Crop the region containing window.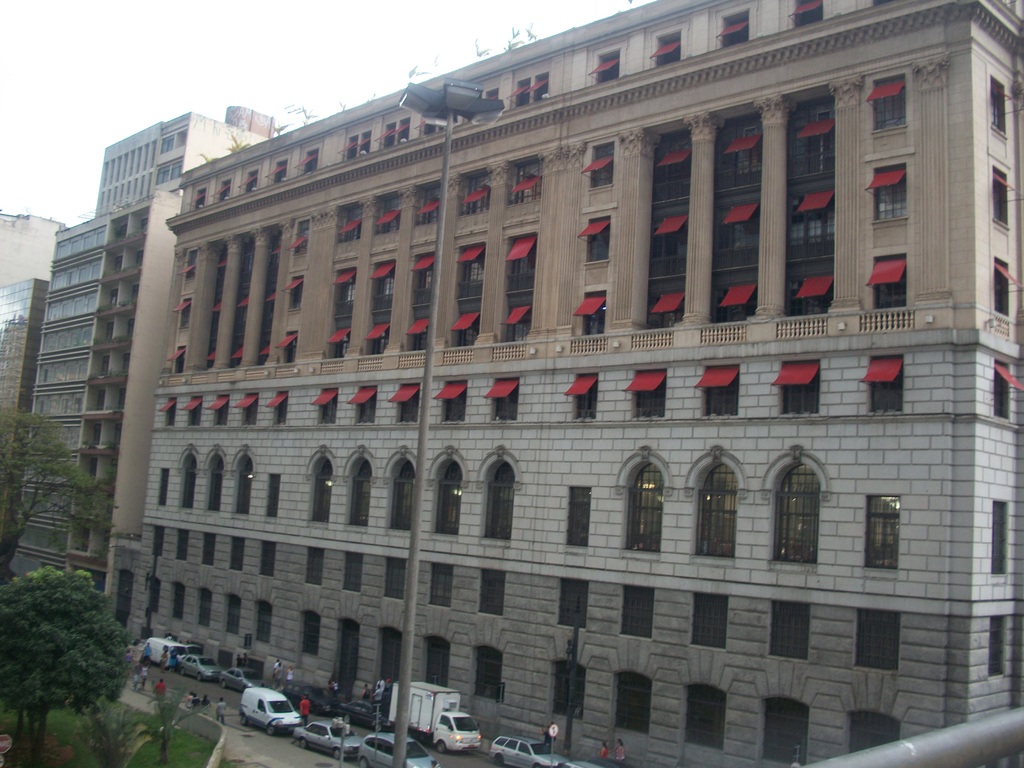
Crop region: [x1=198, y1=532, x2=214, y2=568].
